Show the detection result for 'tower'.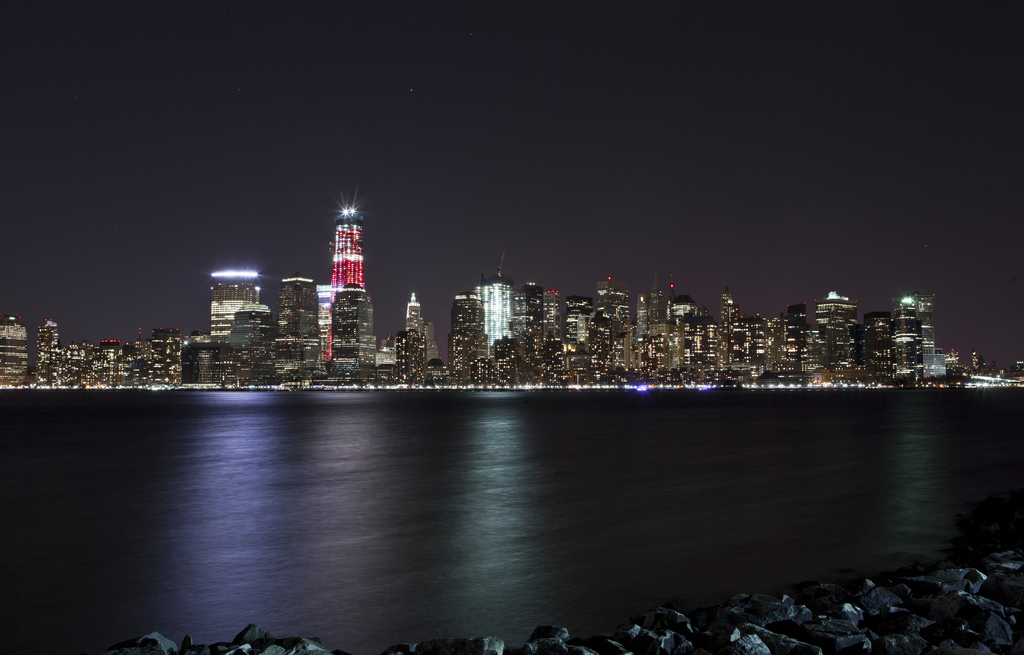
397, 330, 426, 385.
